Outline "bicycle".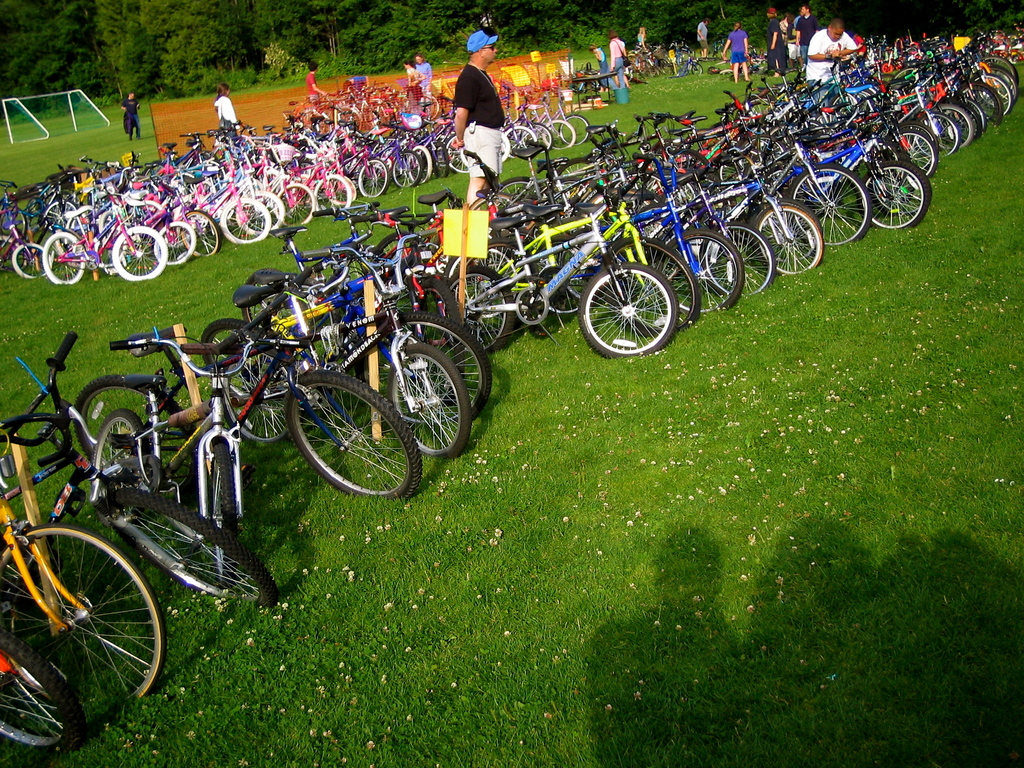
Outline: bbox=[99, 340, 312, 573].
